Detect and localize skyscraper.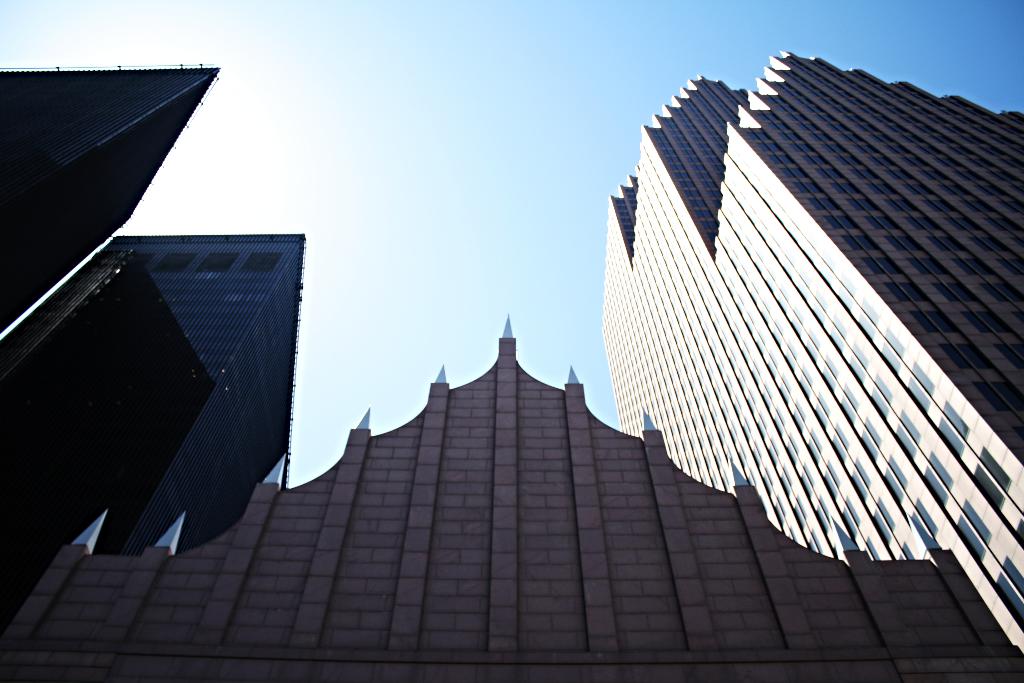
Localized at (x1=0, y1=250, x2=216, y2=634).
